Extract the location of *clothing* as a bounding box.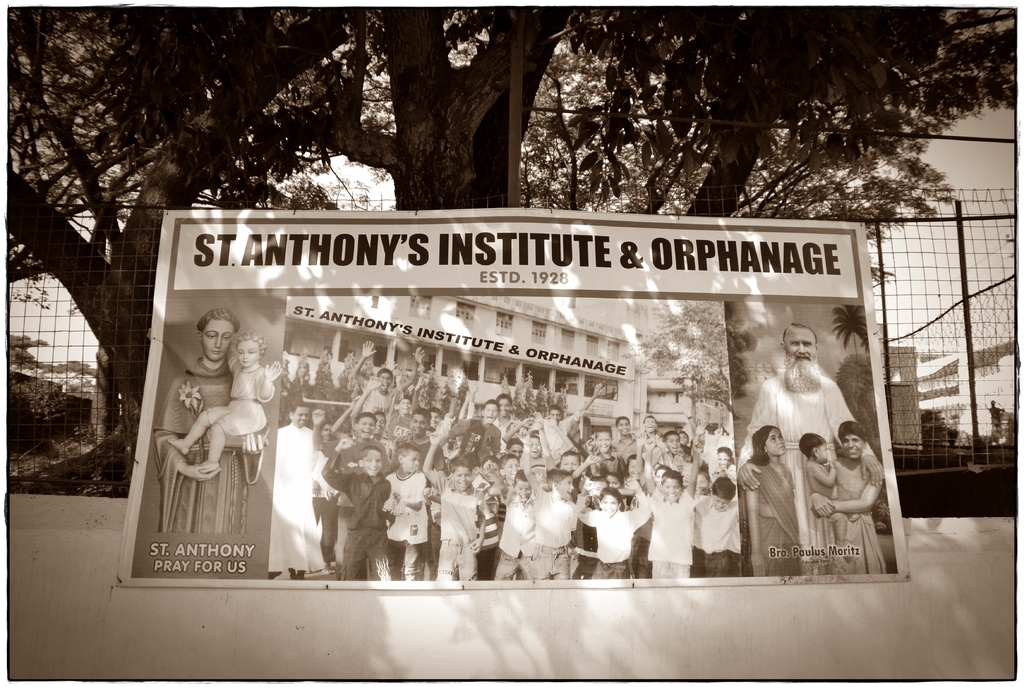
204/359/263/434.
